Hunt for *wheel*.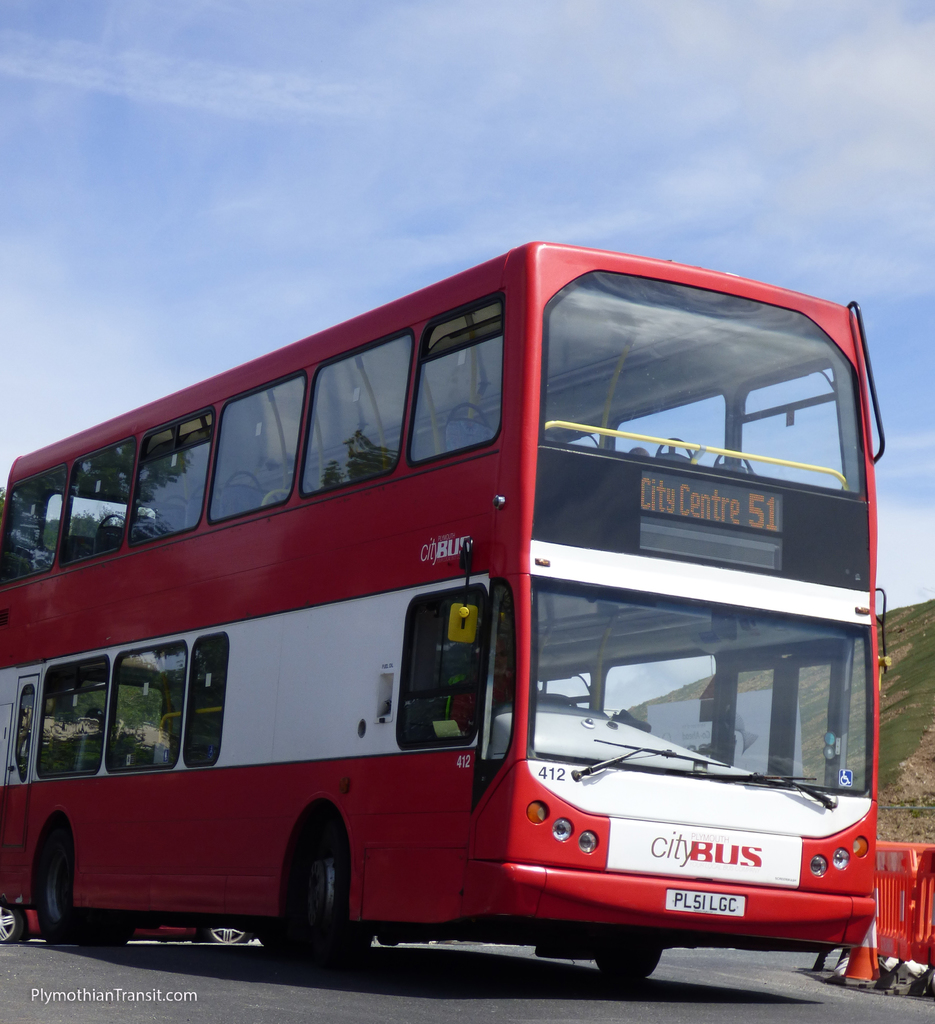
Hunted down at detection(536, 692, 579, 708).
